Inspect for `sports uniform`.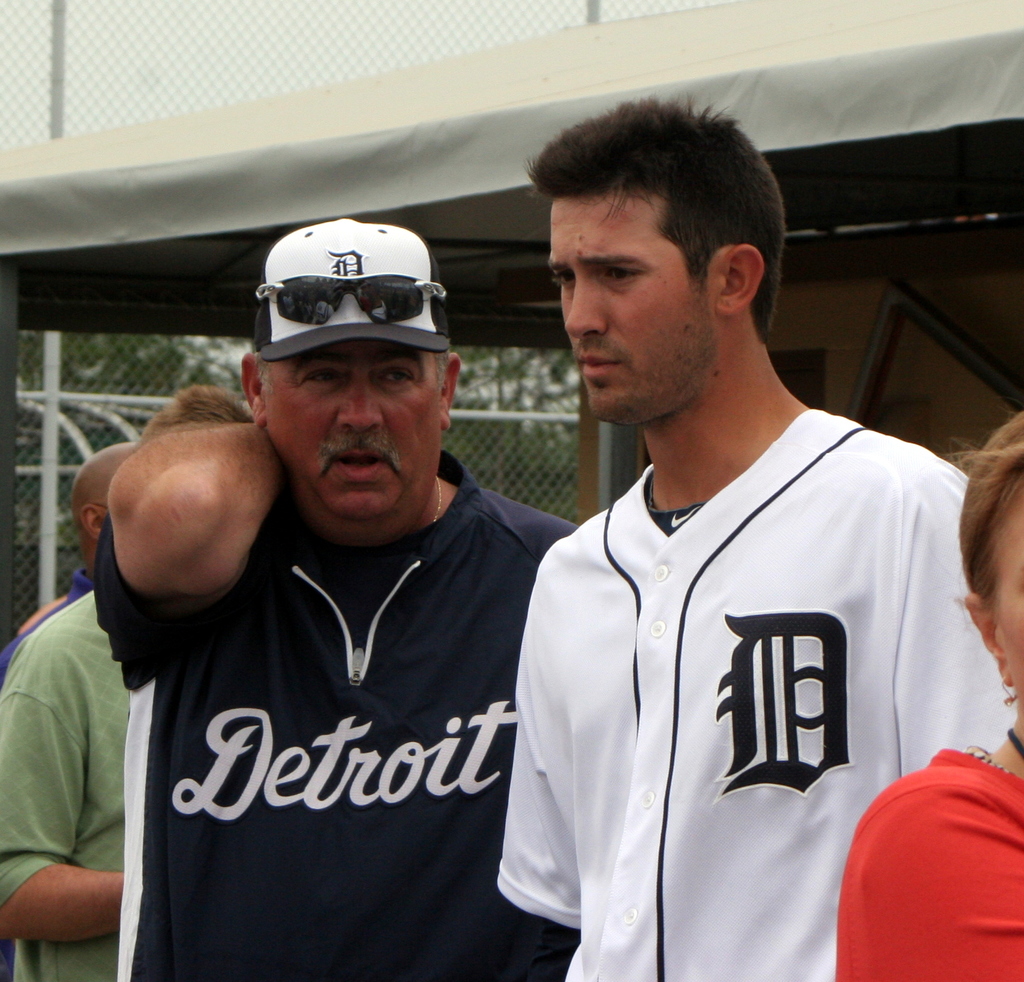
Inspection: (492,406,1016,981).
